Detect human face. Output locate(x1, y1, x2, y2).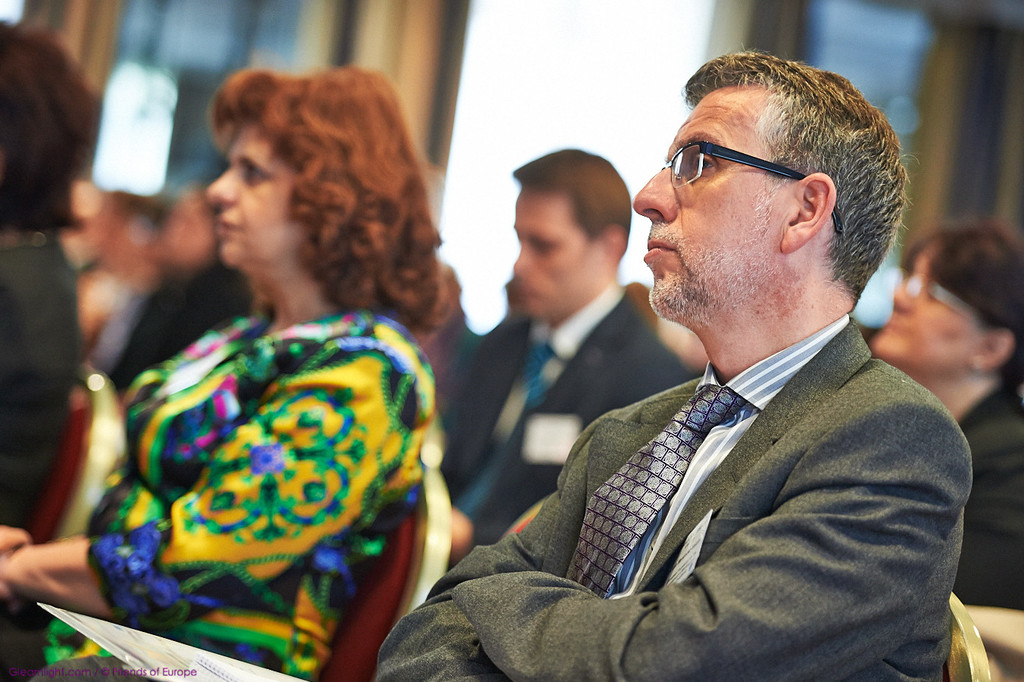
locate(625, 101, 778, 325).
